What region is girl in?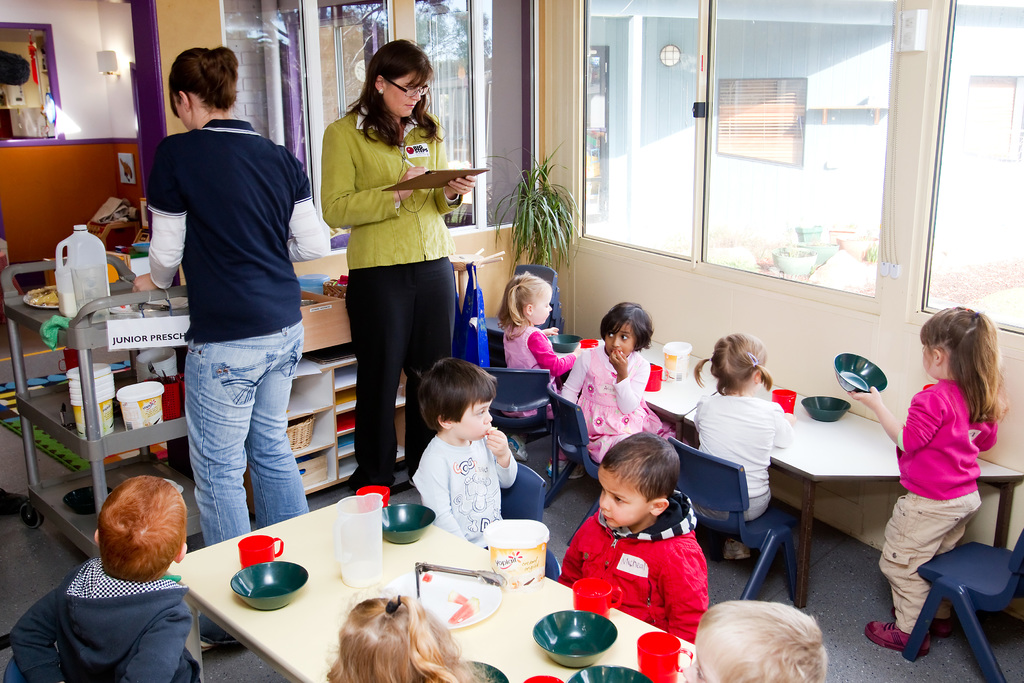
detection(497, 272, 576, 418).
